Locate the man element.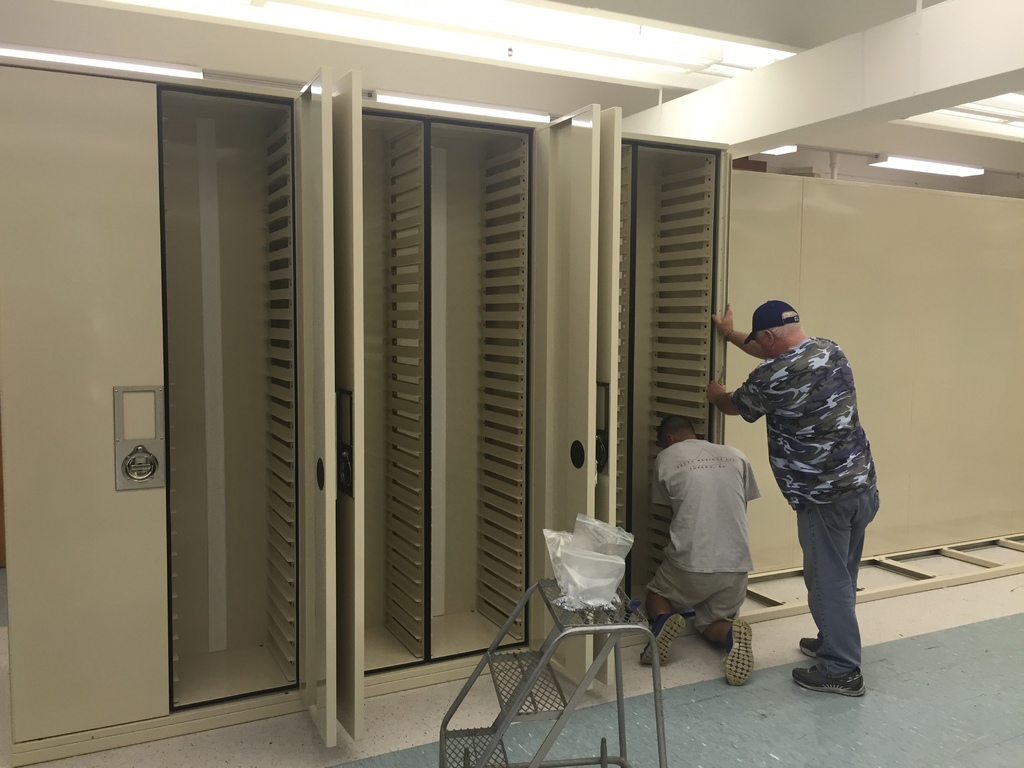
Element bbox: 705,295,890,694.
